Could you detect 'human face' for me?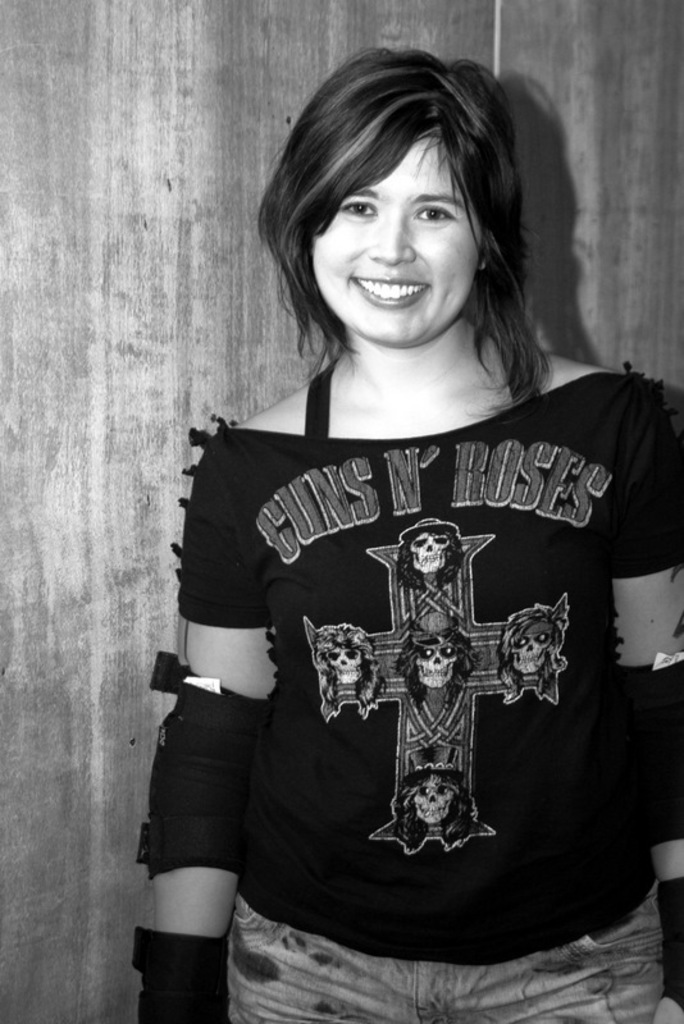
Detection result: 314/138/474/347.
